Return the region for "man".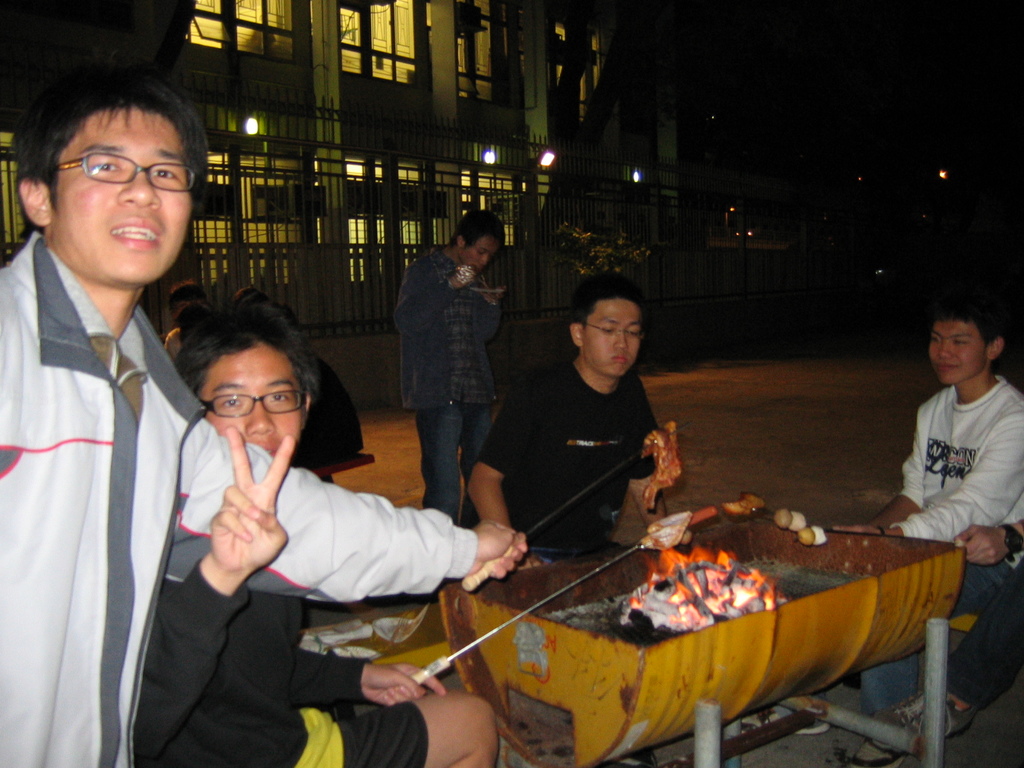
BBox(0, 74, 528, 767).
